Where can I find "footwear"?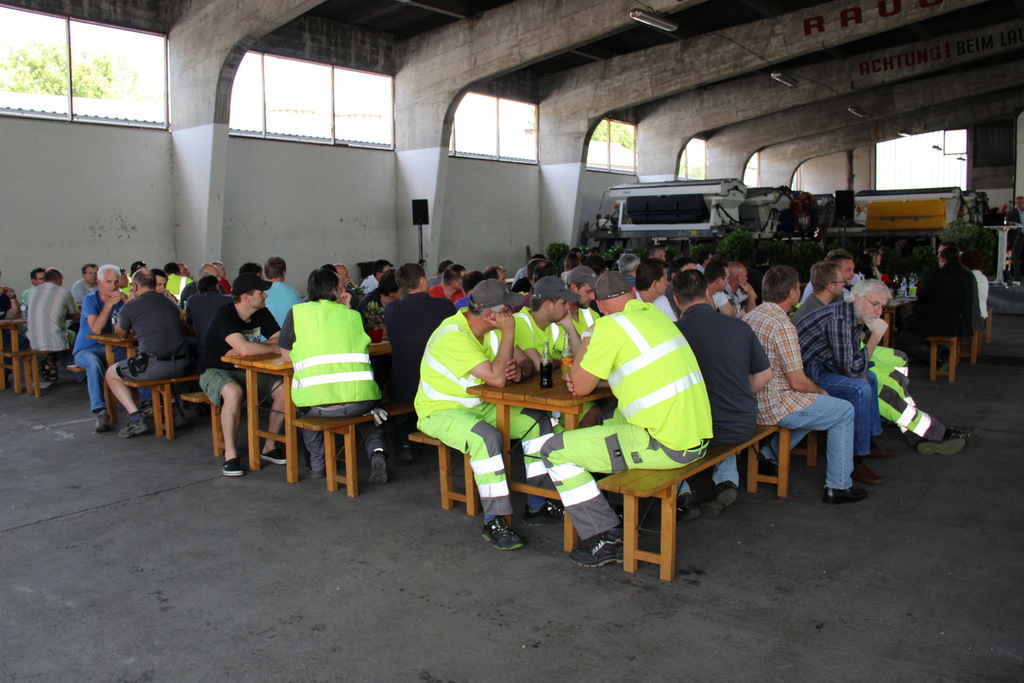
You can find it at 523:500:564:524.
